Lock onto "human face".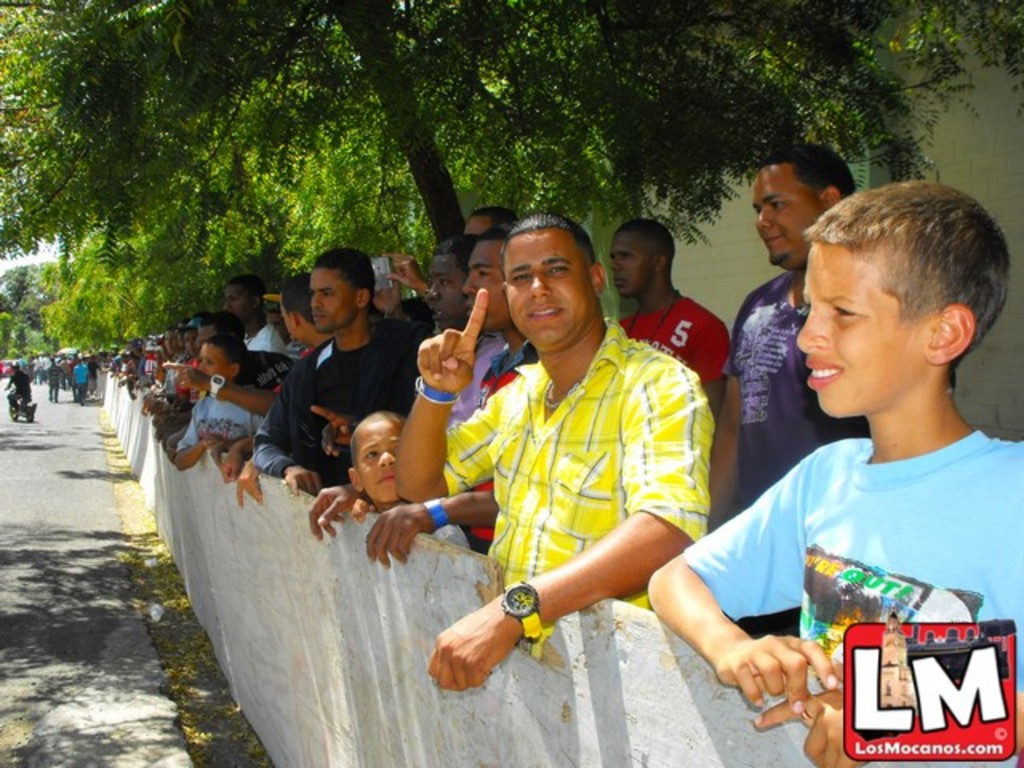
Locked: <bbox>430, 251, 461, 326</bbox>.
